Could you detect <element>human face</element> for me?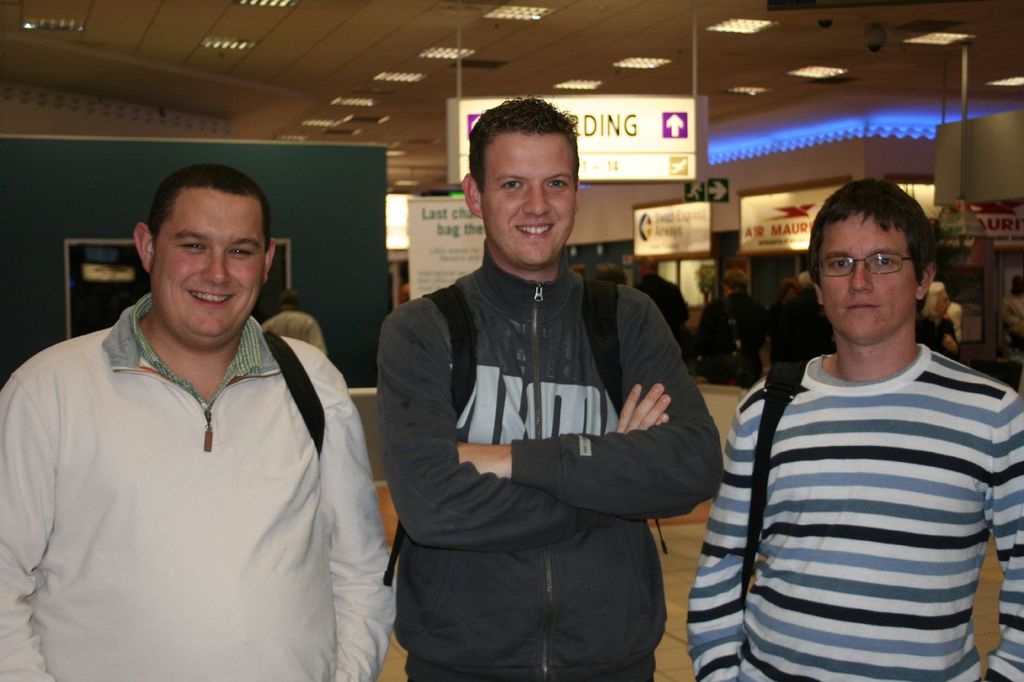
Detection result: {"x1": 815, "y1": 215, "x2": 915, "y2": 337}.
